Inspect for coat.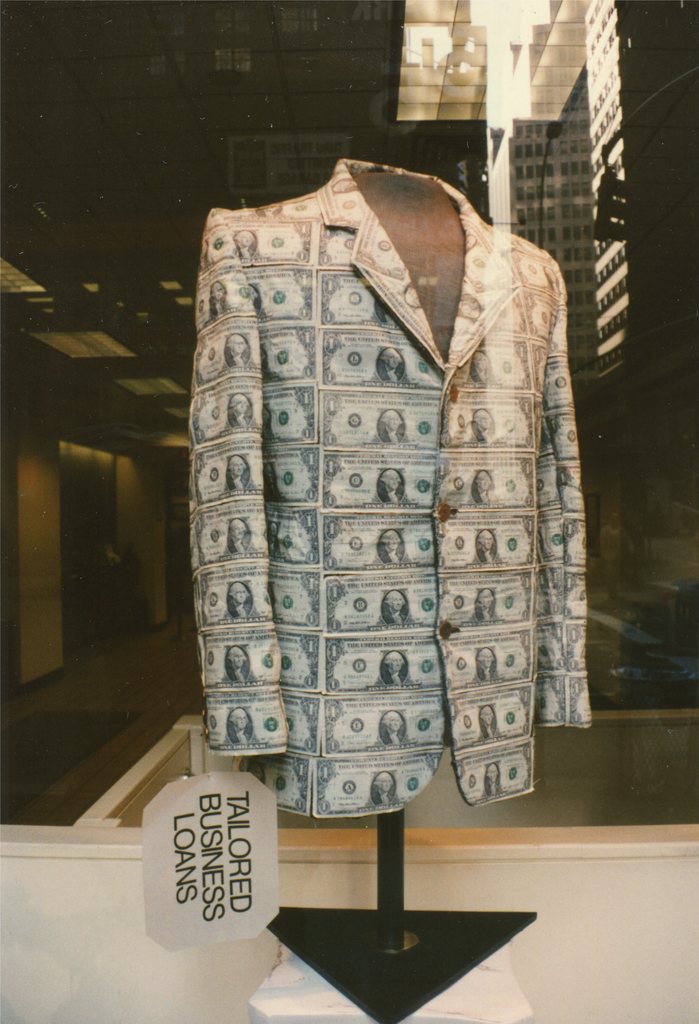
Inspection: (477,666,498,682).
